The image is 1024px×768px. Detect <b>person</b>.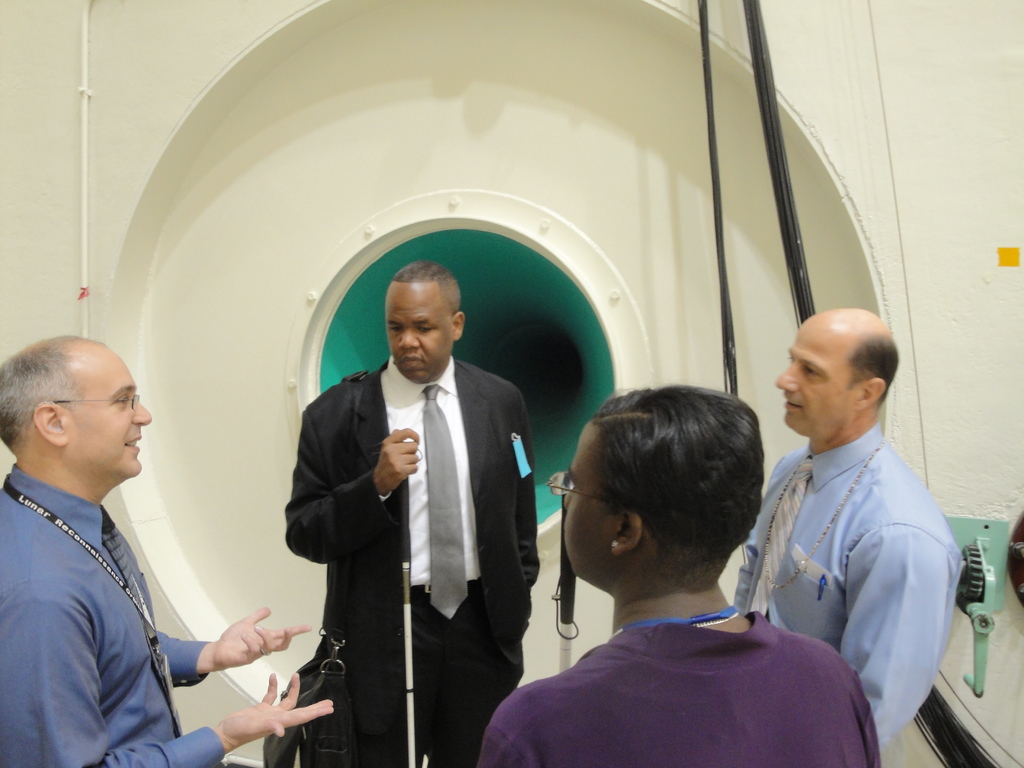
Detection: 275,262,548,767.
